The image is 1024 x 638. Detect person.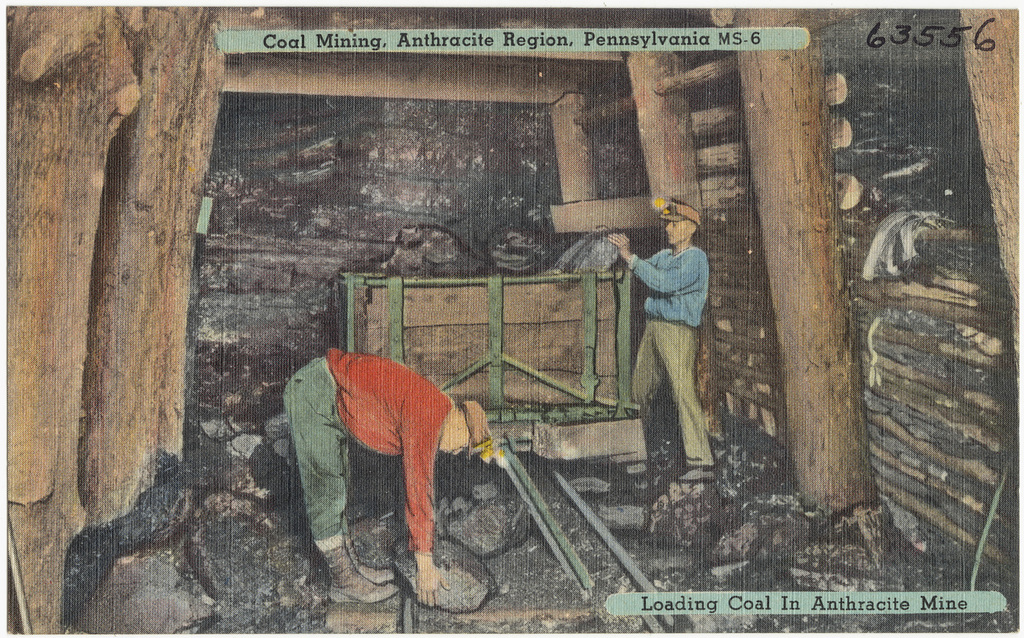
Detection: left=288, top=336, right=515, bottom=591.
